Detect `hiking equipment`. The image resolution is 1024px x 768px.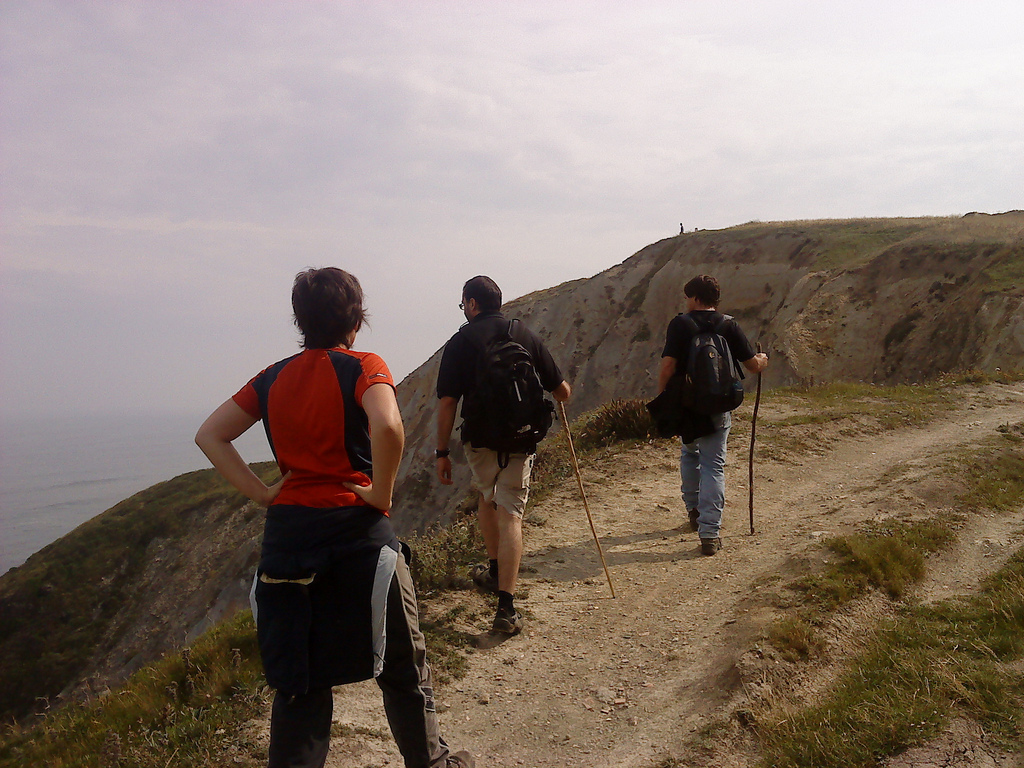
rect(445, 746, 473, 767).
